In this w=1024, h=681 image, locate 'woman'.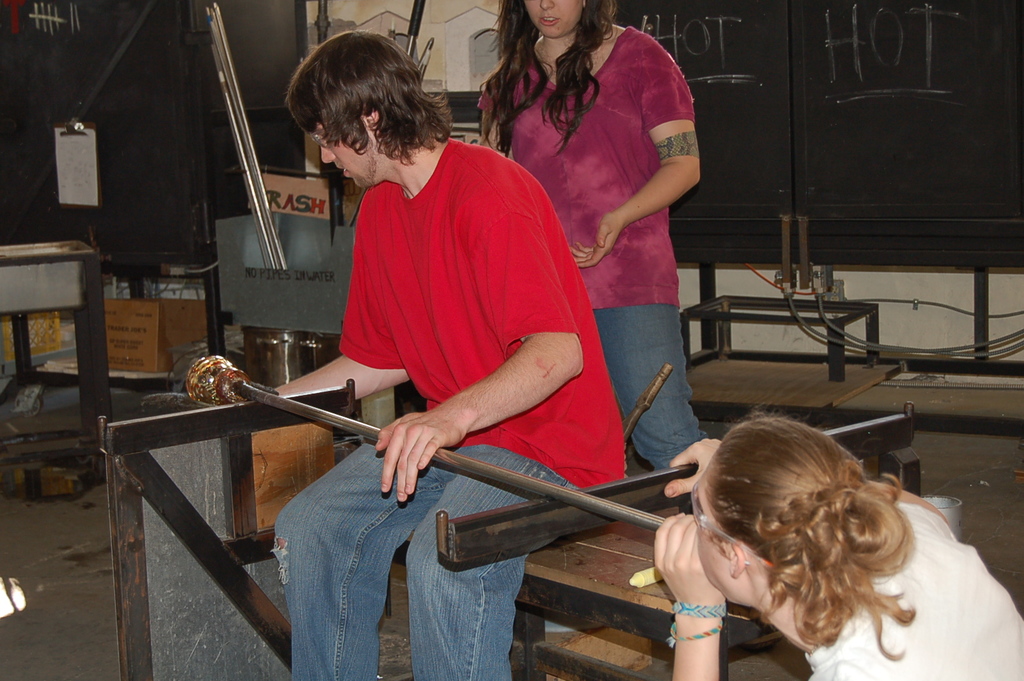
Bounding box: bbox(484, 0, 716, 466).
